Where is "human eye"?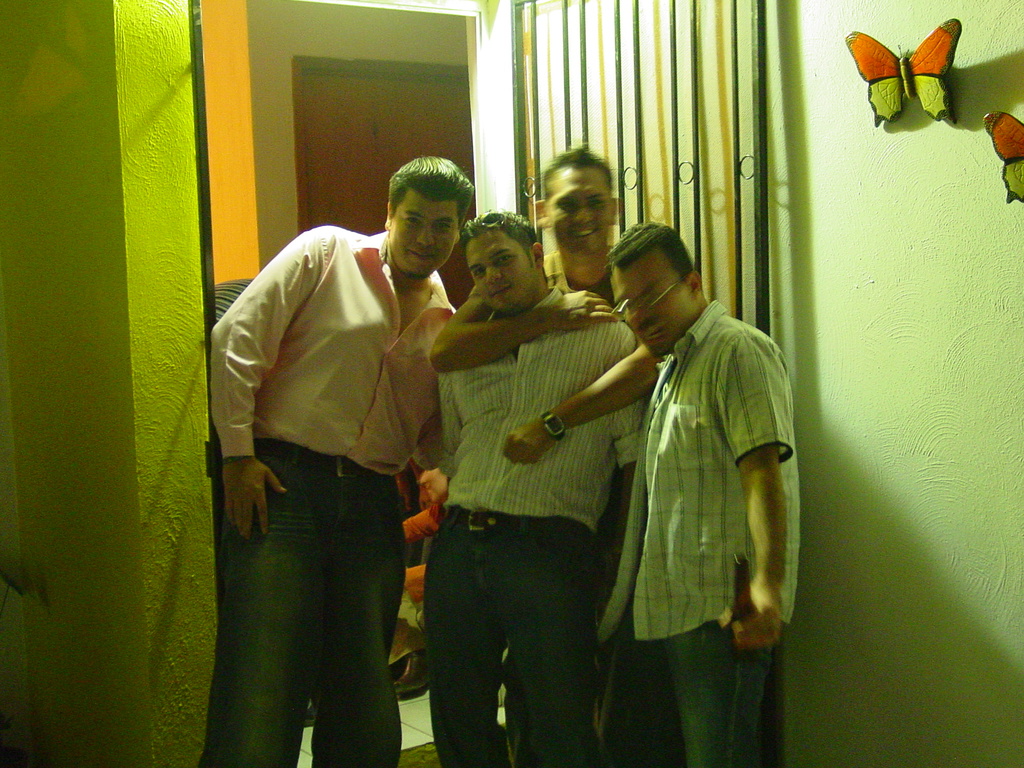
{"left": 472, "top": 270, "right": 486, "bottom": 281}.
